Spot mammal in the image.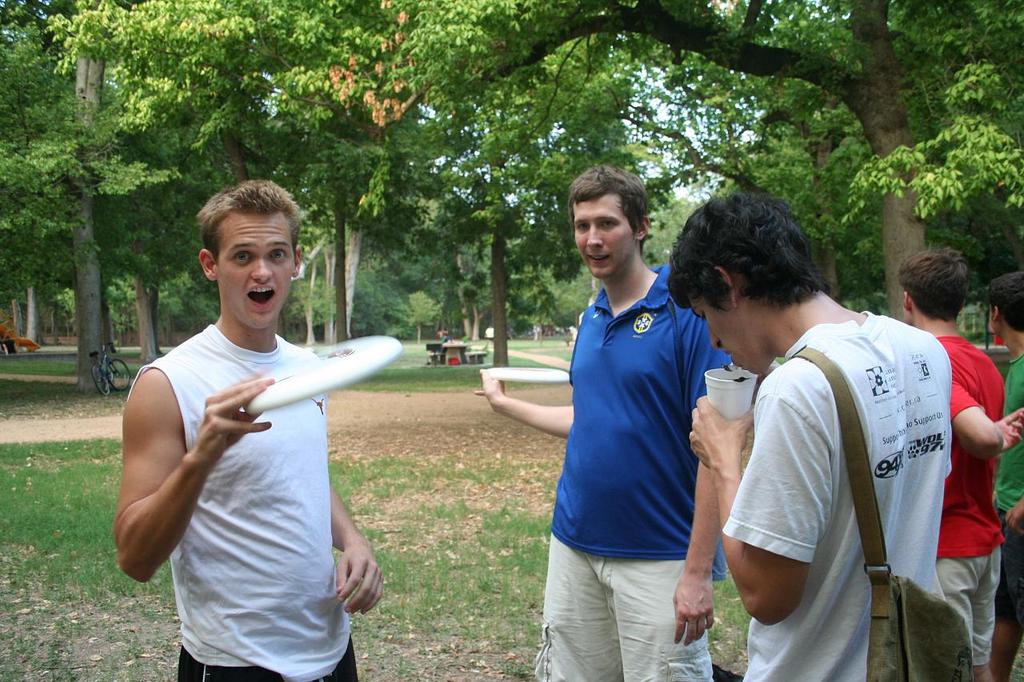
mammal found at [left=665, top=185, right=950, bottom=681].
